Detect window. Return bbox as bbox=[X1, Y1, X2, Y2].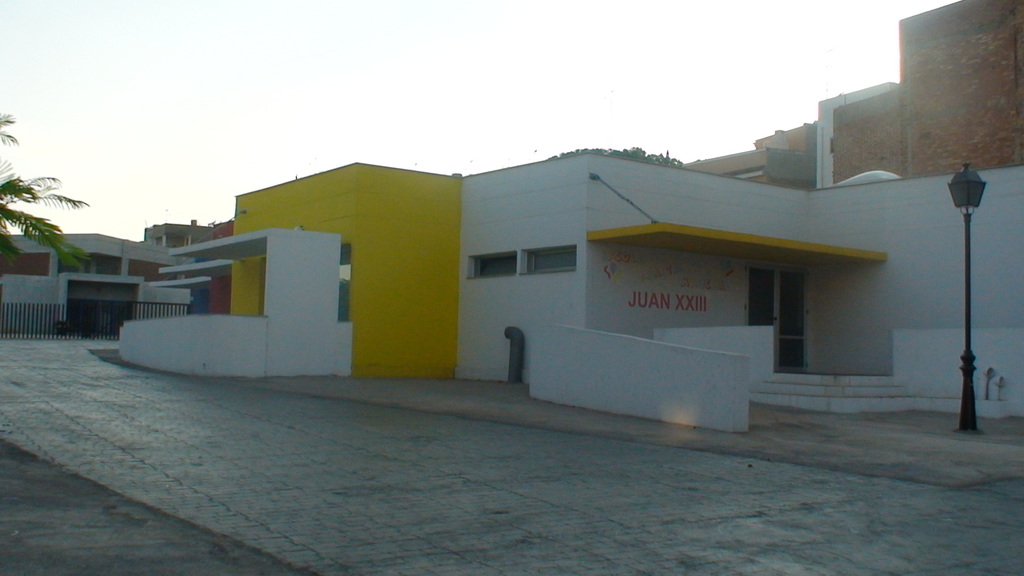
bbox=[521, 241, 579, 276].
